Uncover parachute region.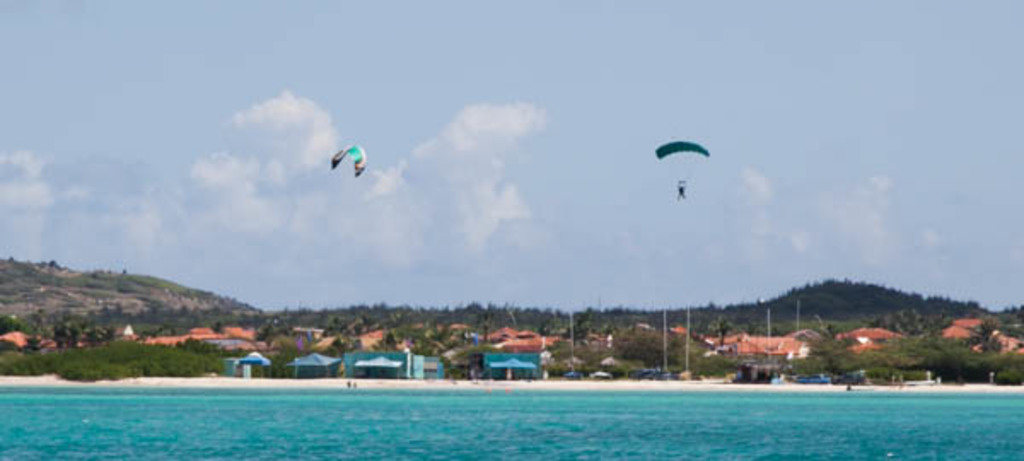
Uncovered: left=655, top=140, right=708, bottom=155.
